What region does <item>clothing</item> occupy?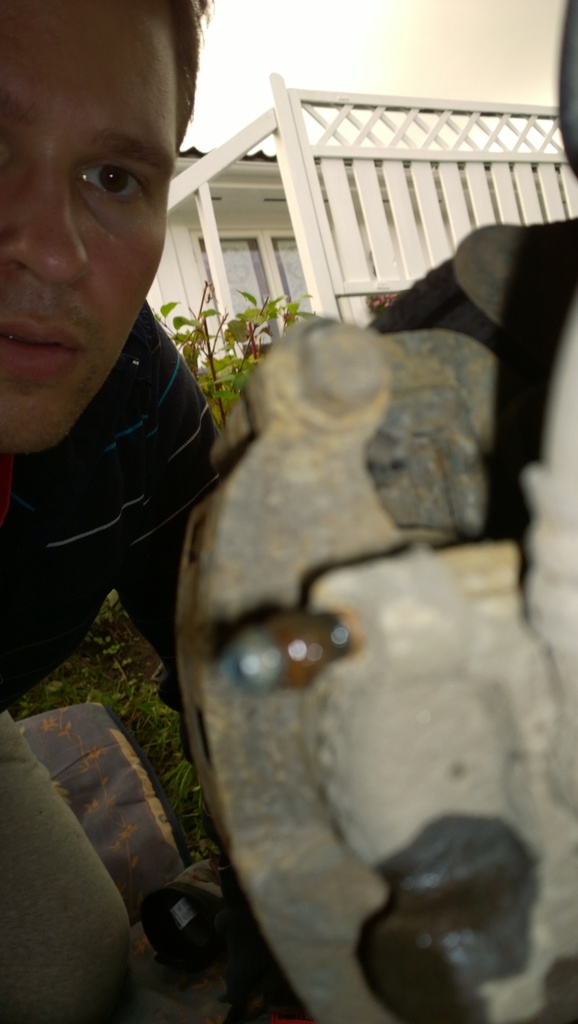
[x1=368, y1=218, x2=577, y2=1023].
